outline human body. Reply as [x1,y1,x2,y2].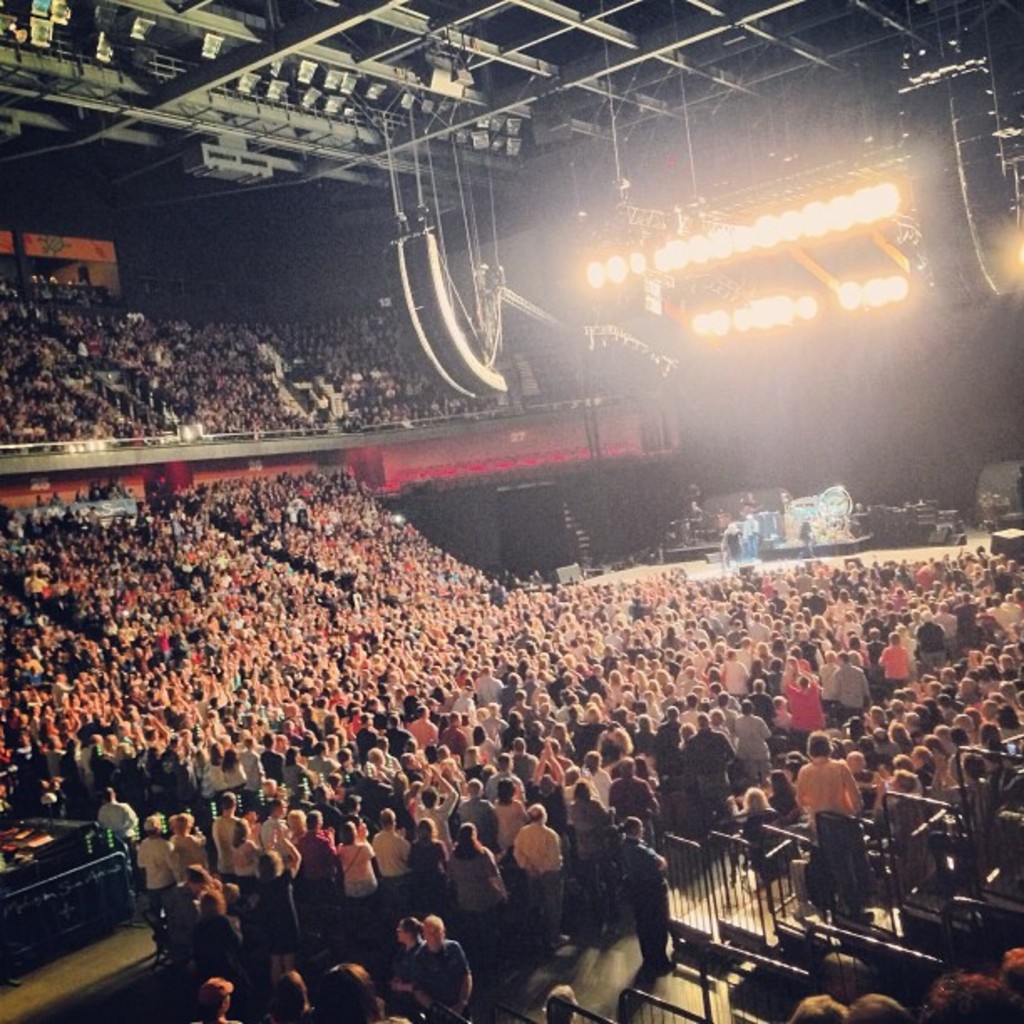
[914,609,952,668].
